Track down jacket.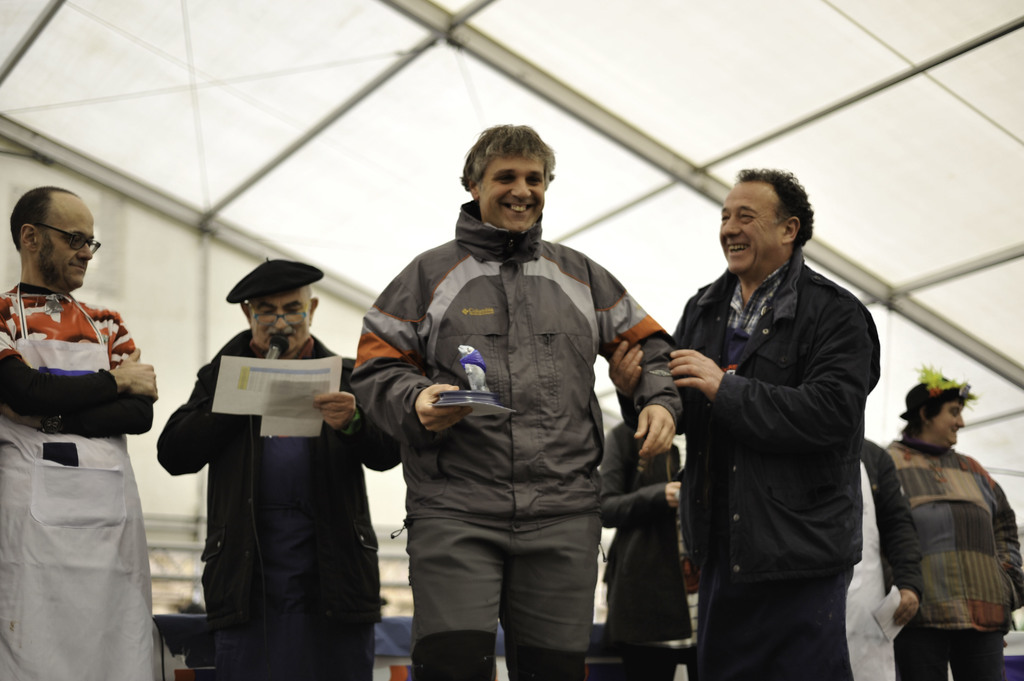
Tracked to x1=149 y1=324 x2=387 y2=627.
